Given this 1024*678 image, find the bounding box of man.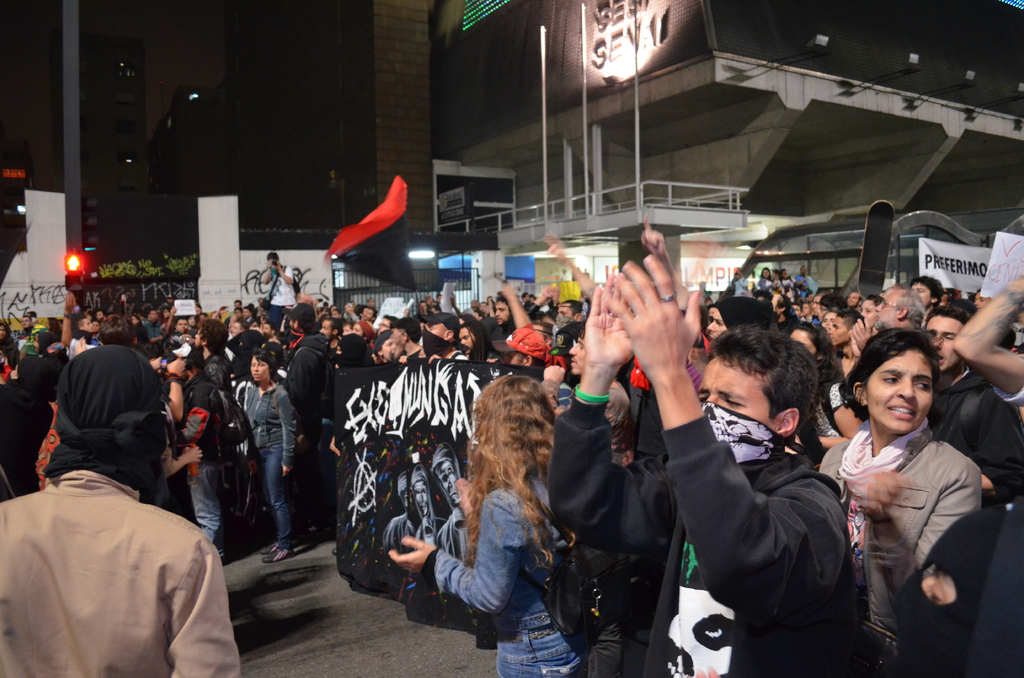
bbox=(703, 295, 774, 336).
